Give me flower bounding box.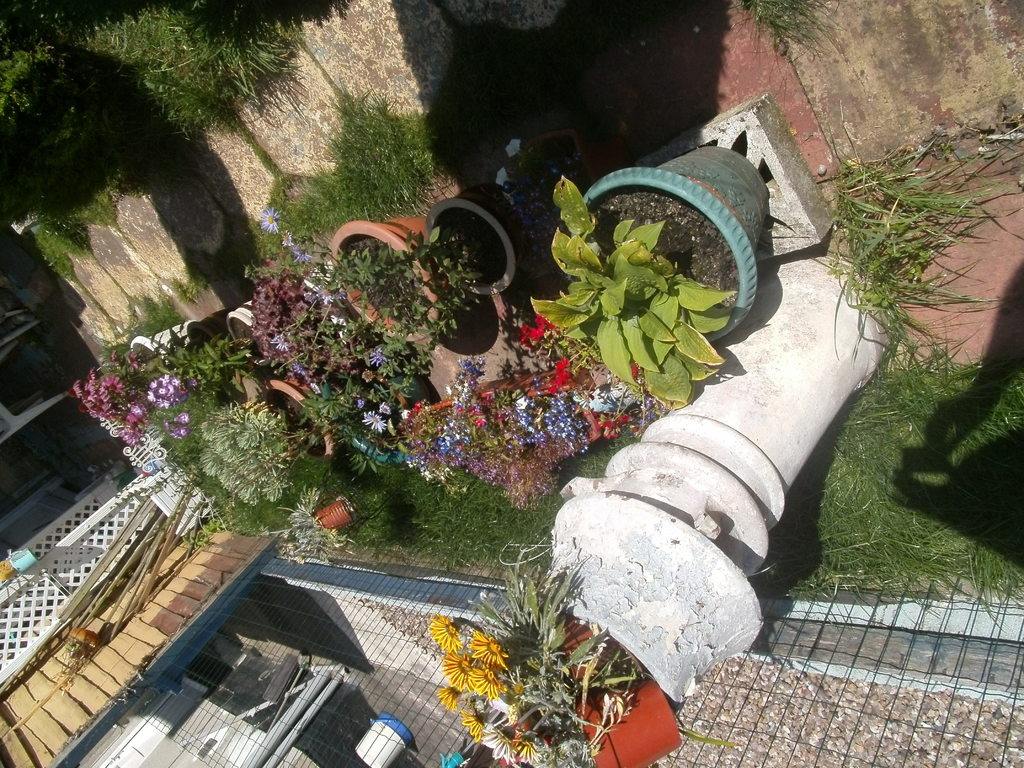
crop(444, 657, 472, 693).
